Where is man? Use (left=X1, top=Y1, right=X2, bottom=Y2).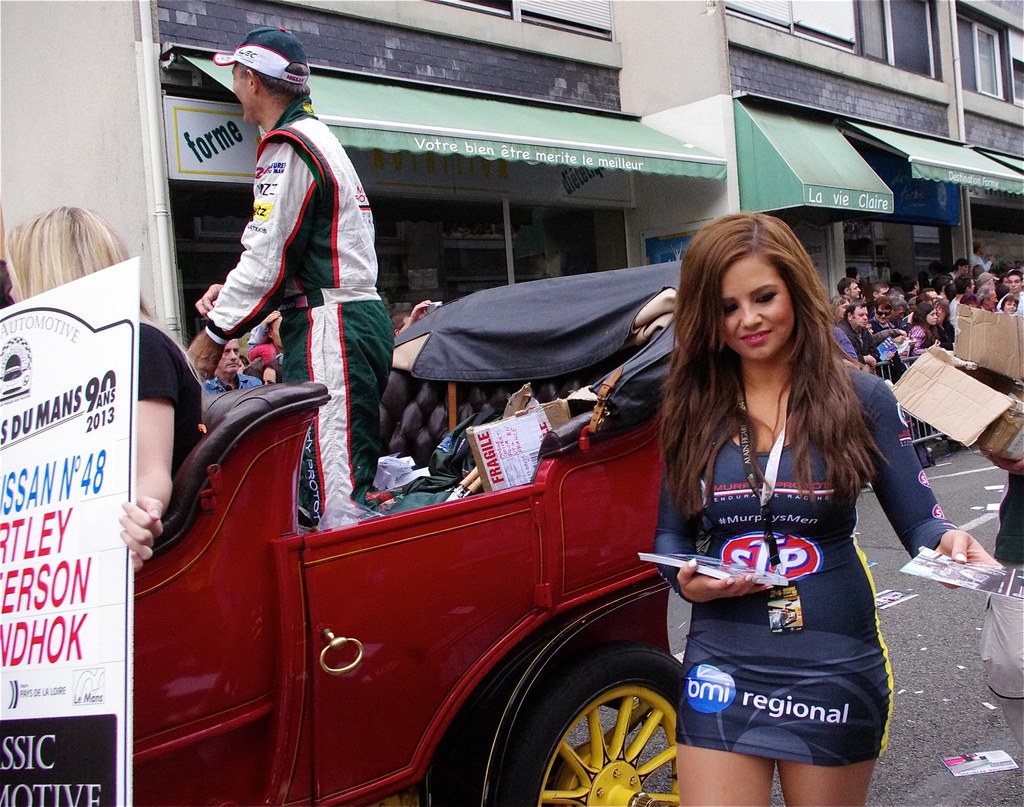
(left=870, top=280, right=890, bottom=298).
